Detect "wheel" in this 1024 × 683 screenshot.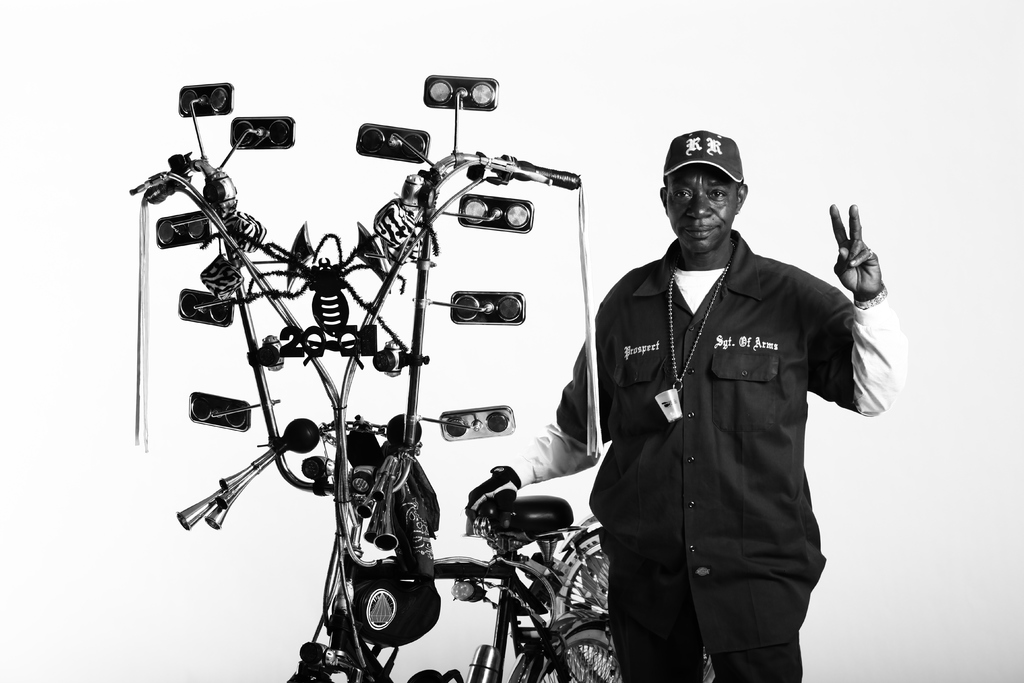
Detection: pyautogui.locateOnScreen(551, 533, 715, 682).
